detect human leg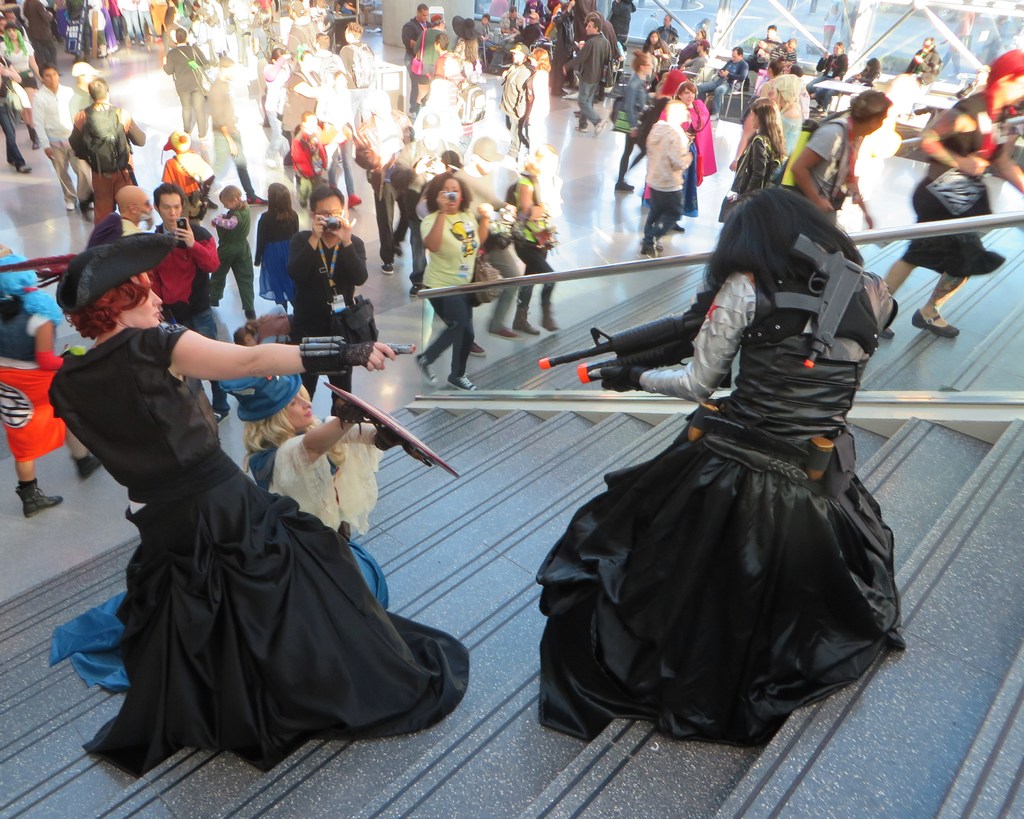
bbox=(291, 368, 319, 437)
